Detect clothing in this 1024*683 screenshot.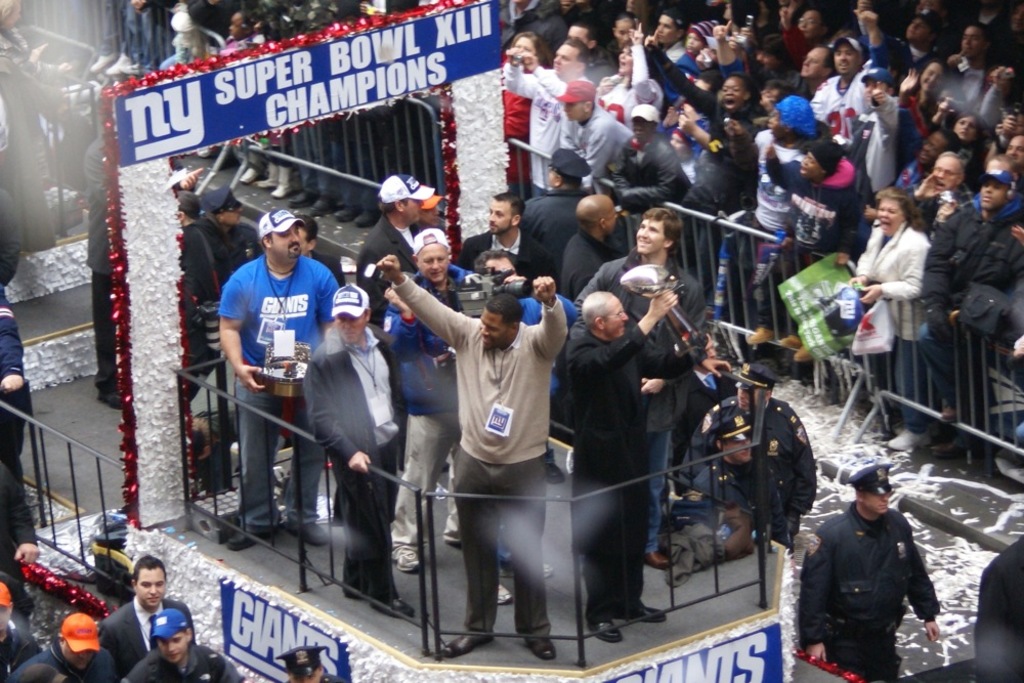
Detection: 691 455 806 538.
